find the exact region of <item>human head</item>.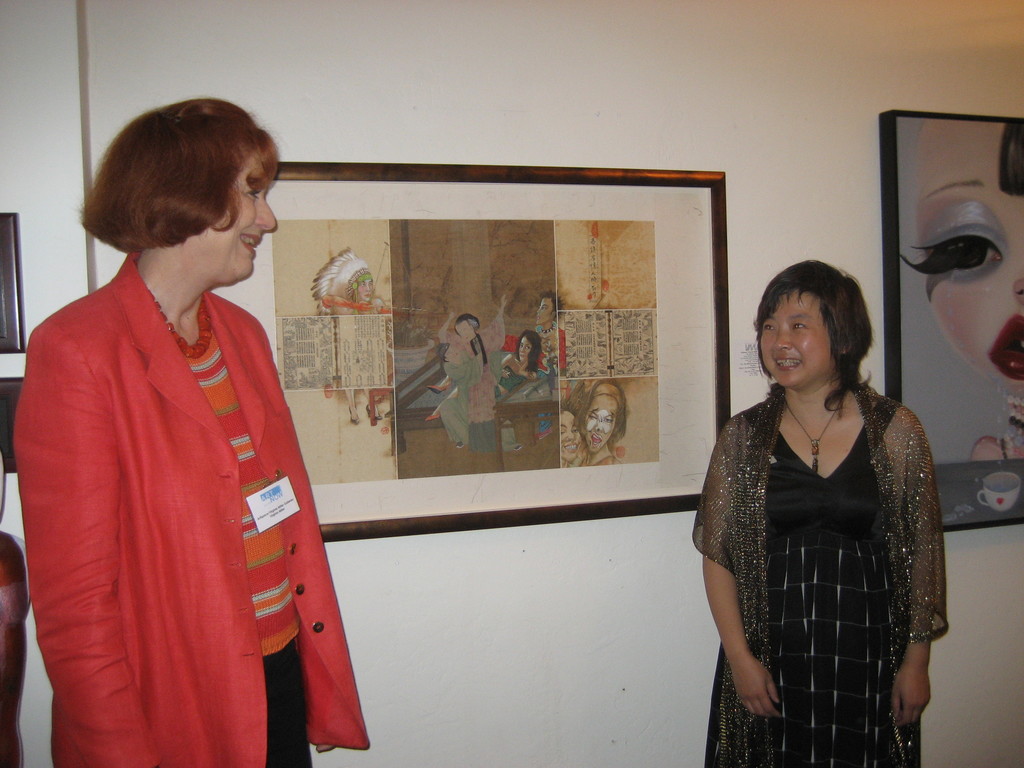
Exact region: box(516, 332, 541, 358).
